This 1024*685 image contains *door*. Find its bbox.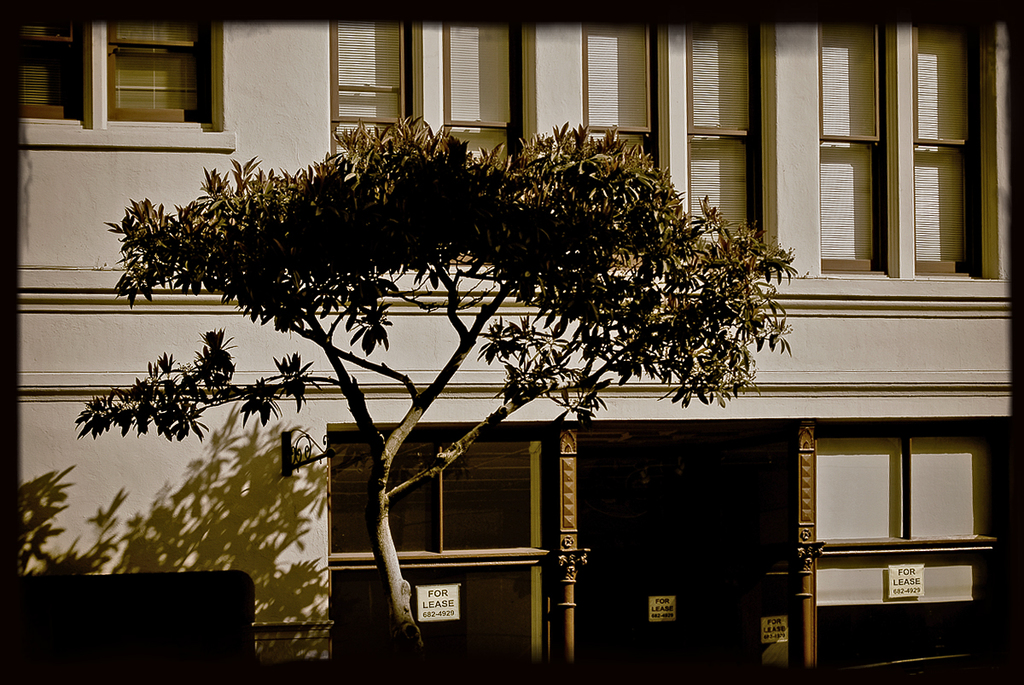
{"left": 796, "top": 428, "right": 988, "bottom": 613}.
